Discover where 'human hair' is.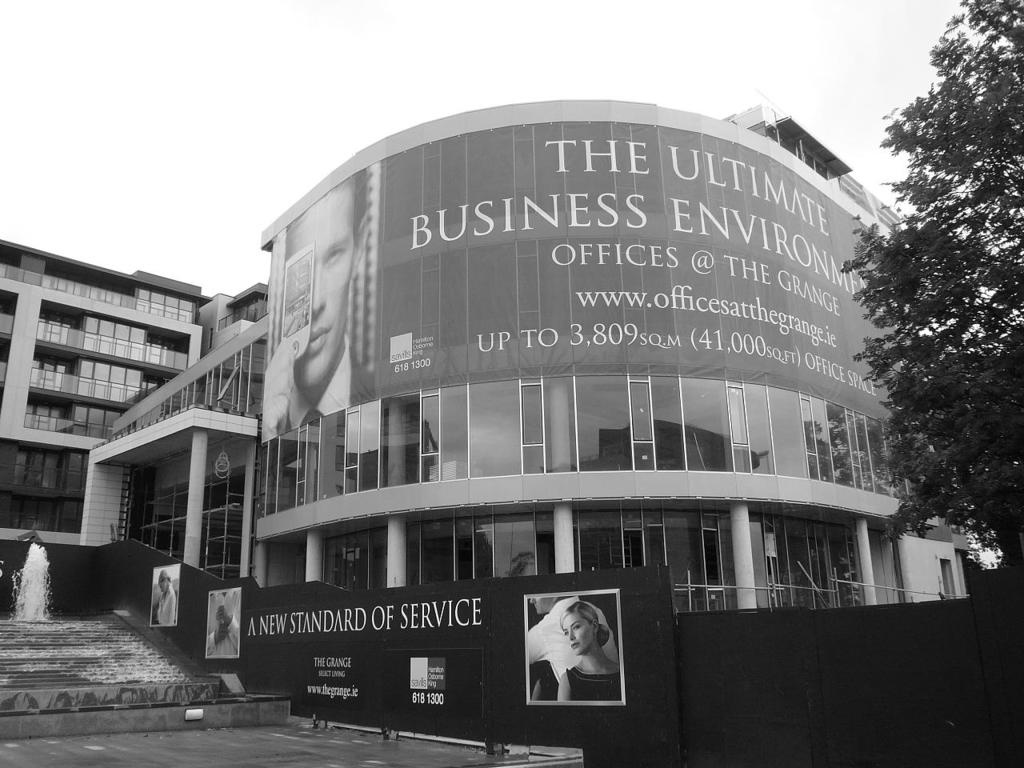
Discovered at [346, 165, 370, 245].
